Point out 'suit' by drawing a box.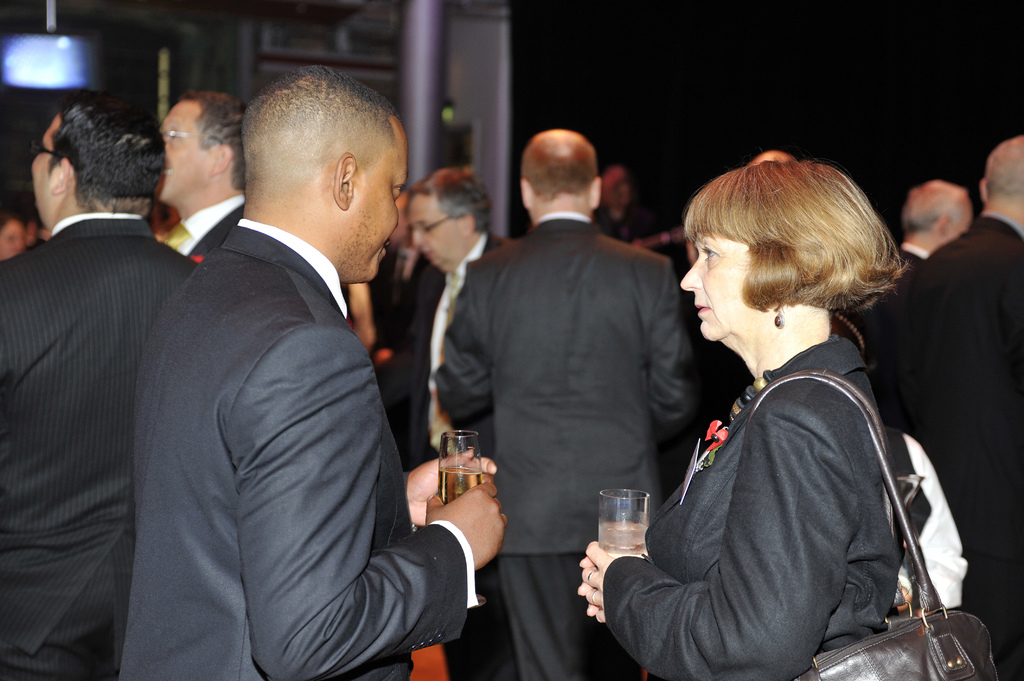
left=442, top=212, right=692, bottom=680.
